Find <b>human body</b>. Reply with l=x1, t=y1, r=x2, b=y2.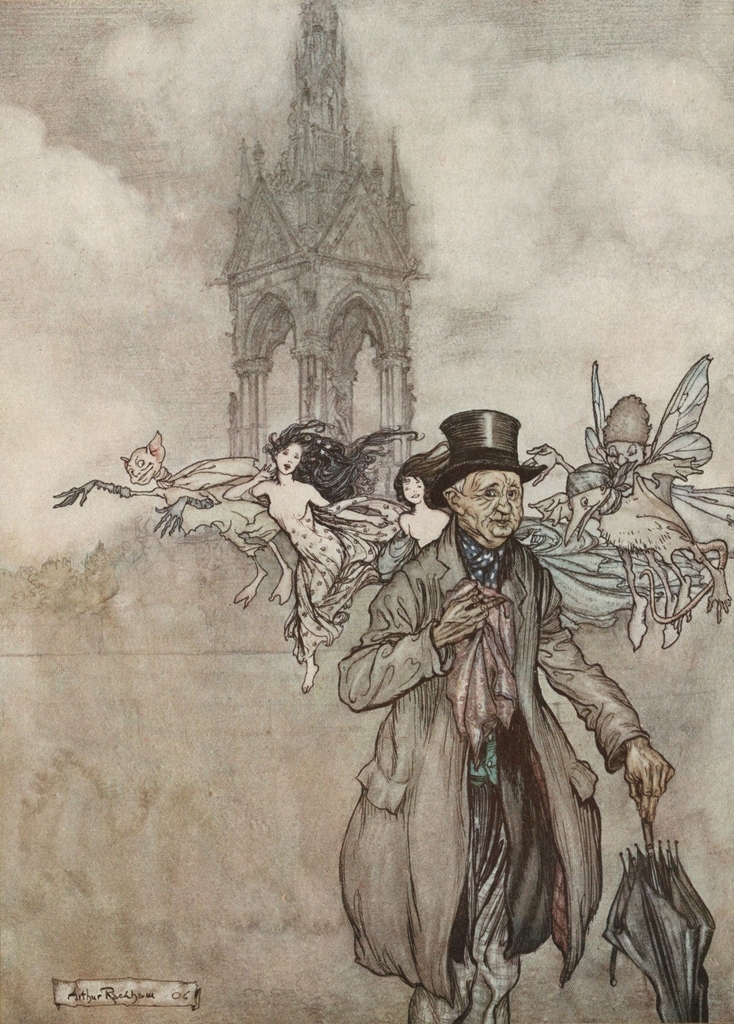
l=220, t=409, r=346, b=692.
